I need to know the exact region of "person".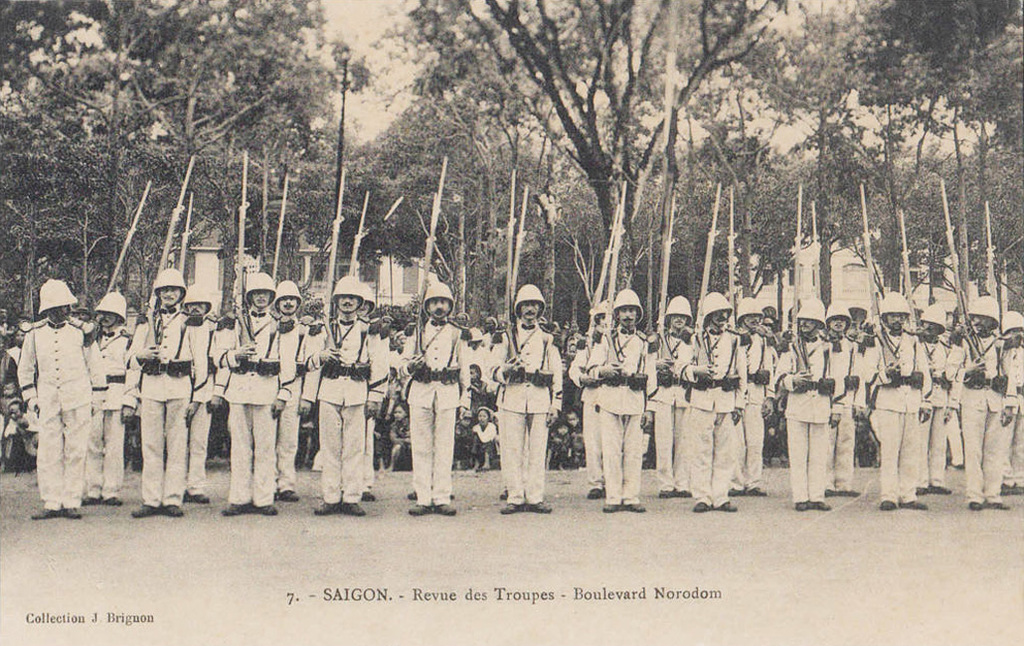
Region: region(304, 279, 370, 513).
